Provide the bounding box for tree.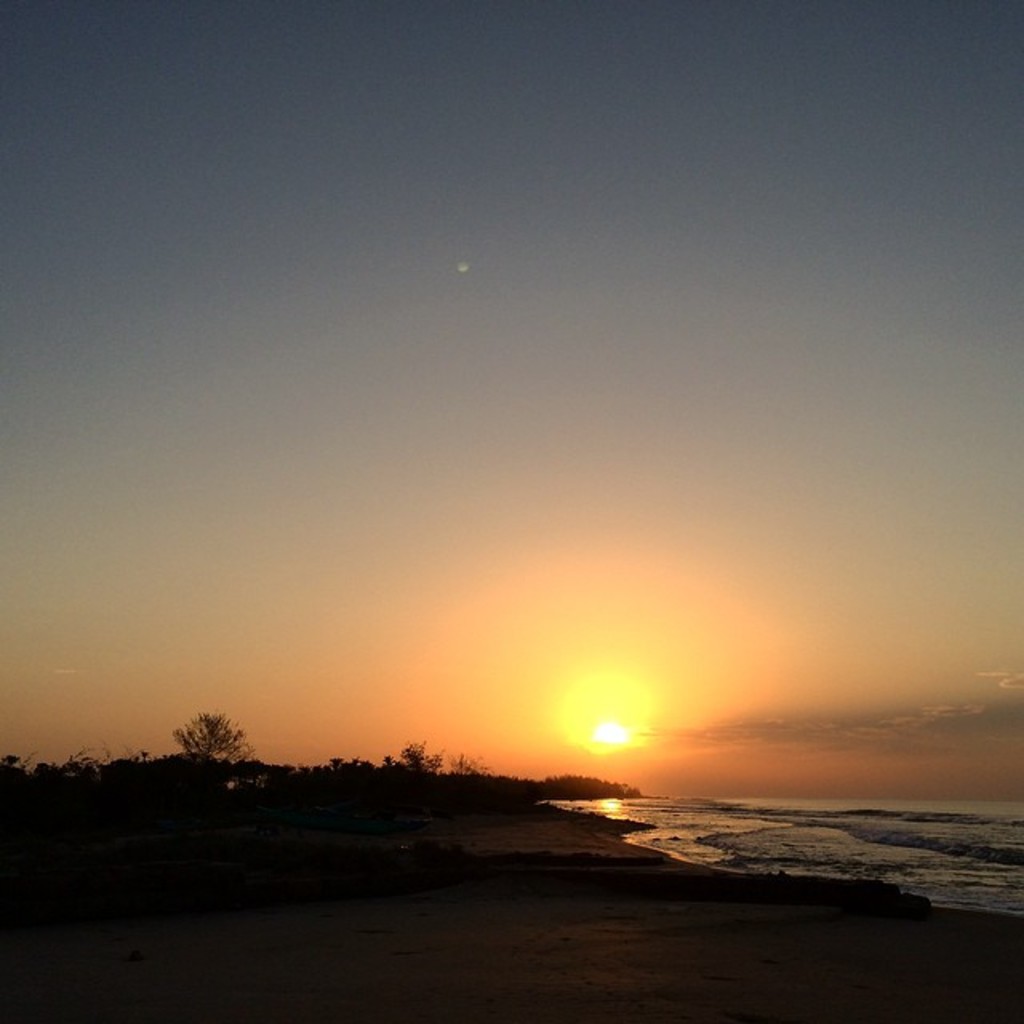
178/715/246/758.
